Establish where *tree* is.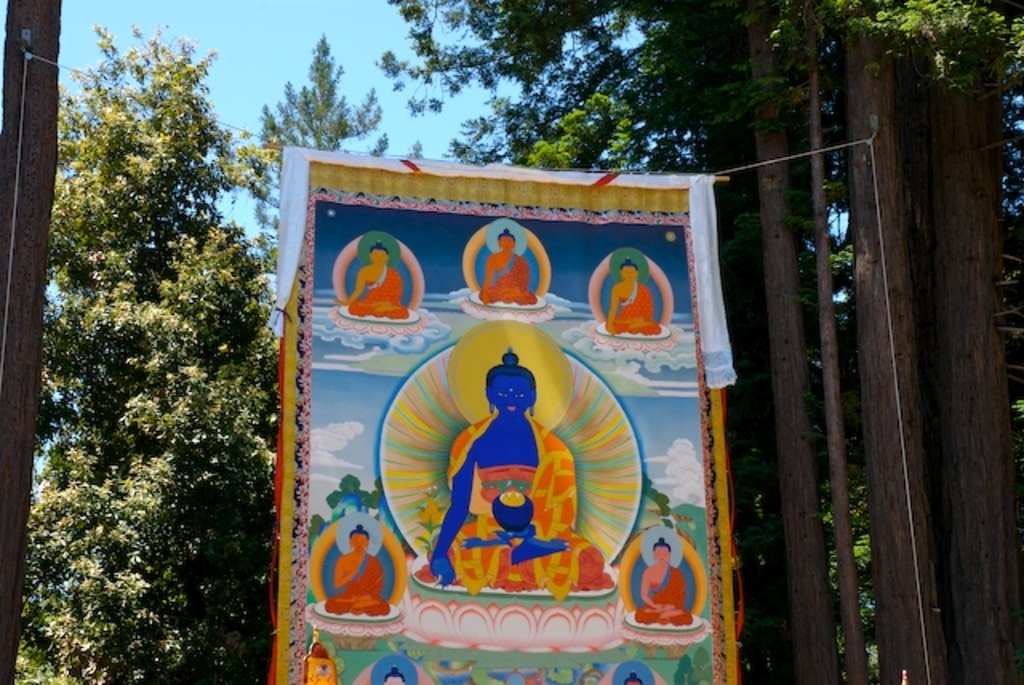
Established at region(243, 38, 389, 288).
